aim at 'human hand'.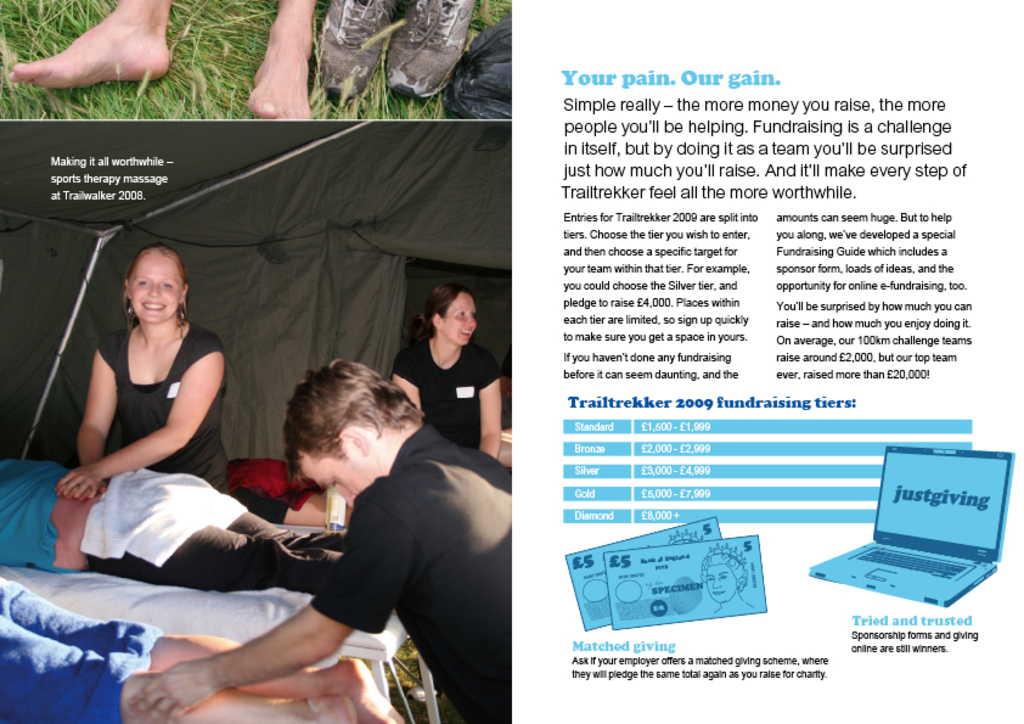
Aimed at x1=126 y1=655 x2=219 y2=723.
